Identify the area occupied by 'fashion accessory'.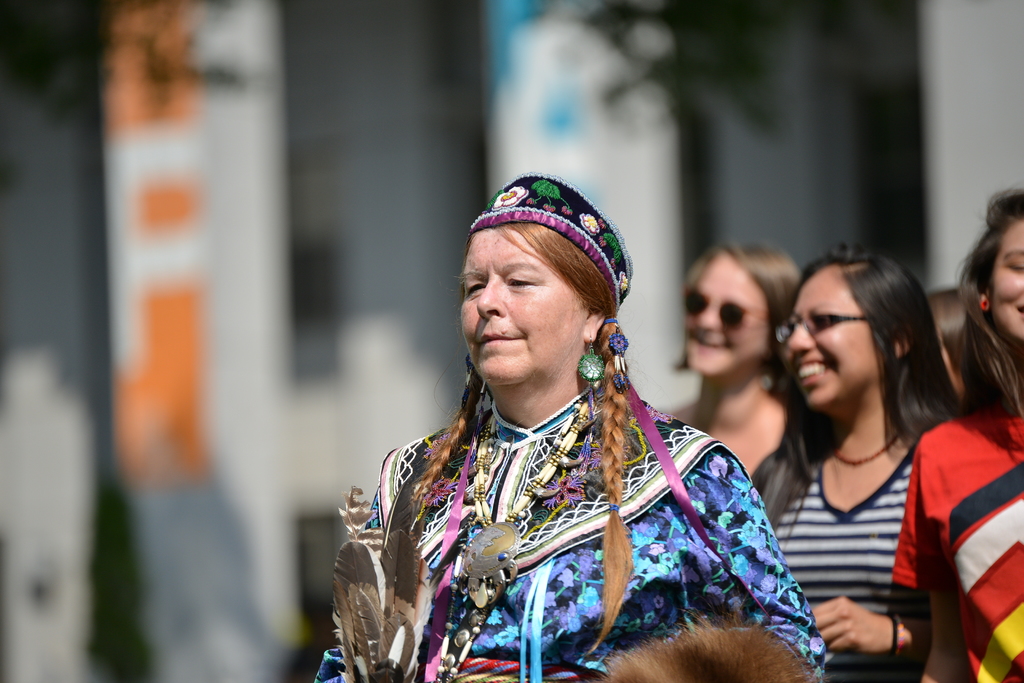
Area: locate(838, 433, 904, 461).
